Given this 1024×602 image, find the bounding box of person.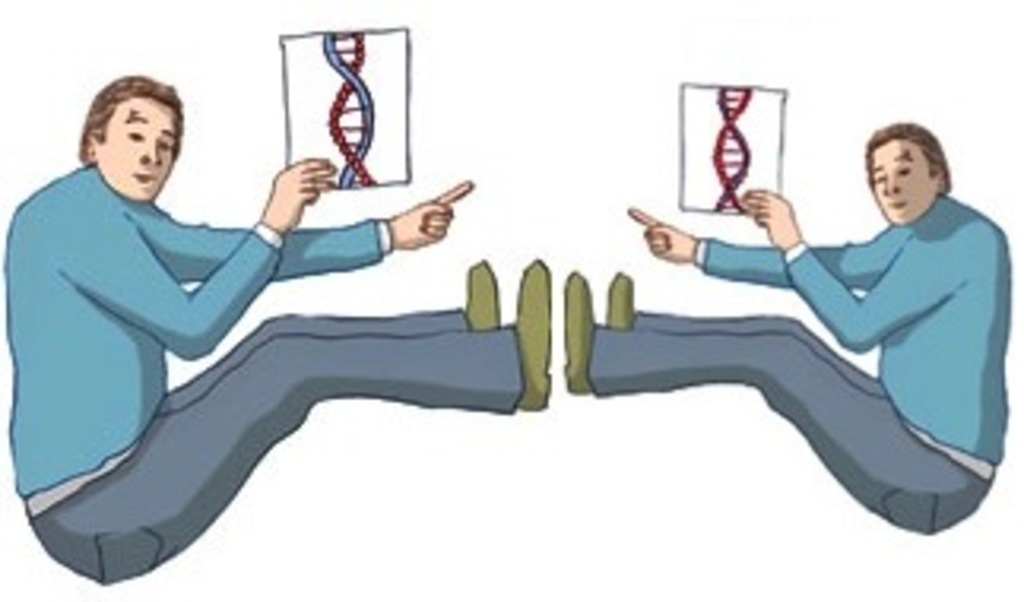
x1=561 y1=114 x2=1011 y2=535.
